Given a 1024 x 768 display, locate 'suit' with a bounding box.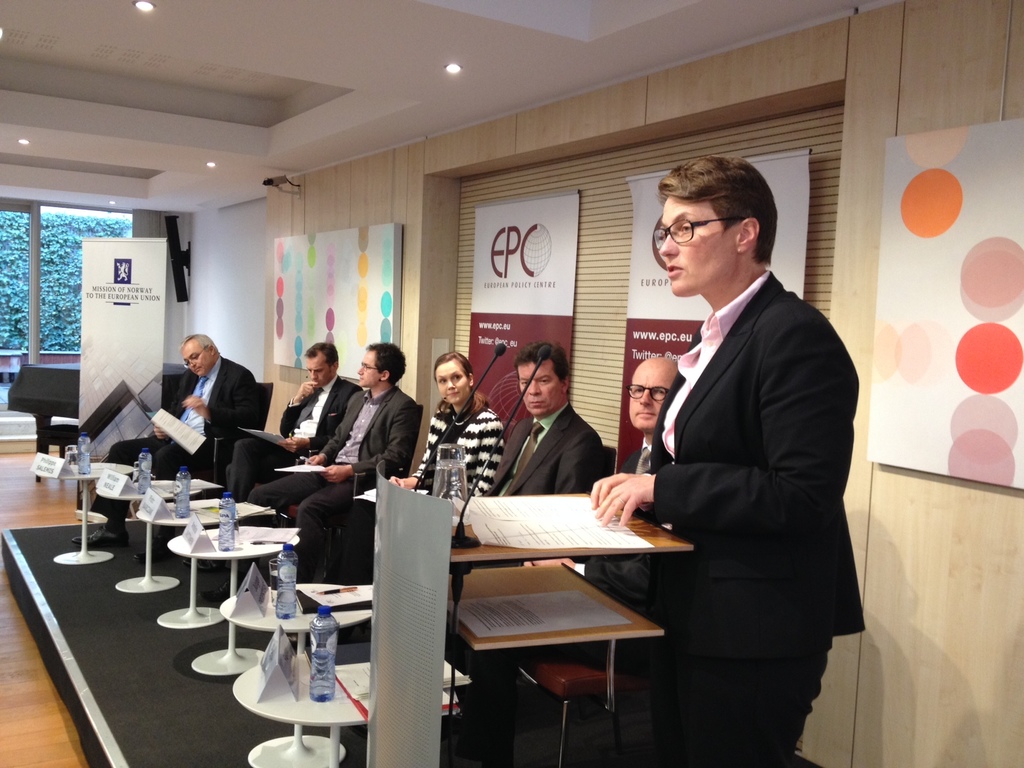
Located: <box>250,385,423,516</box>.
